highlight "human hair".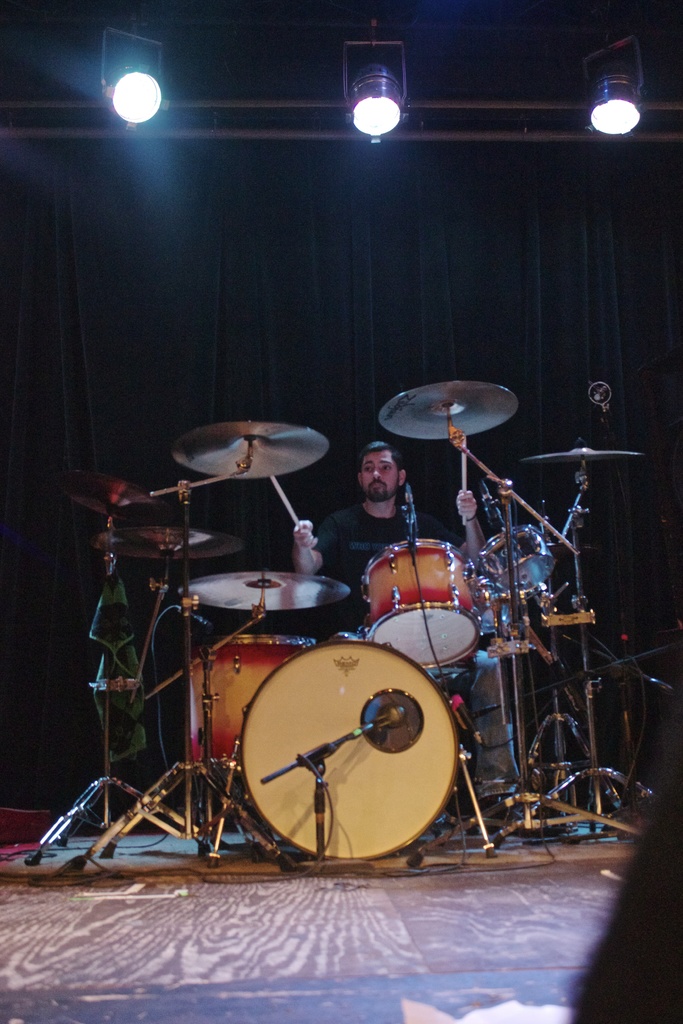
Highlighted region: Rect(362, 440, 404, 471).
